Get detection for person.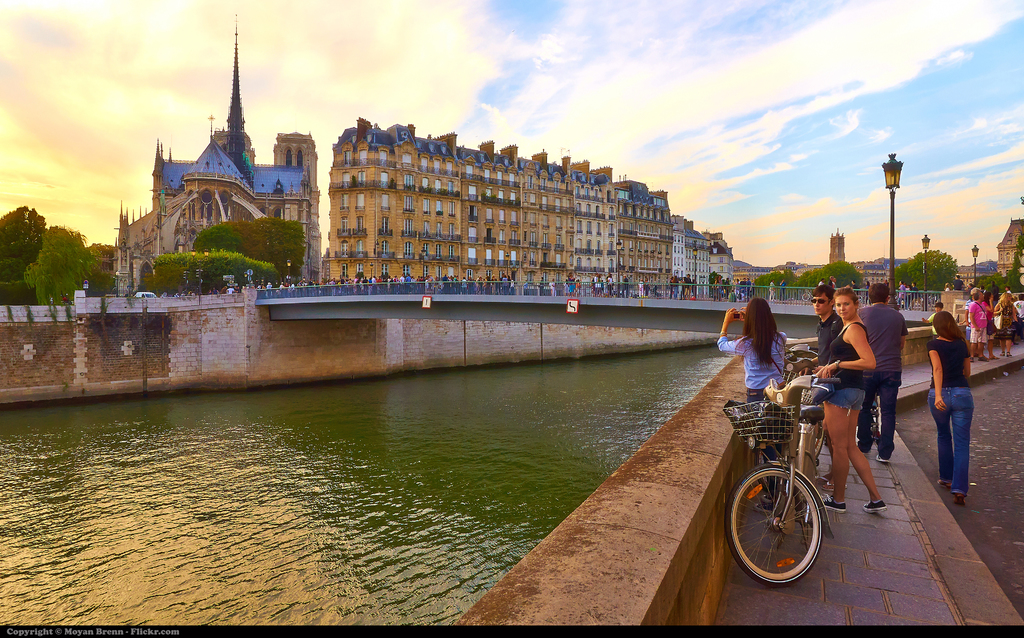
Detection: bbox(994, 293, 1016, 356).
